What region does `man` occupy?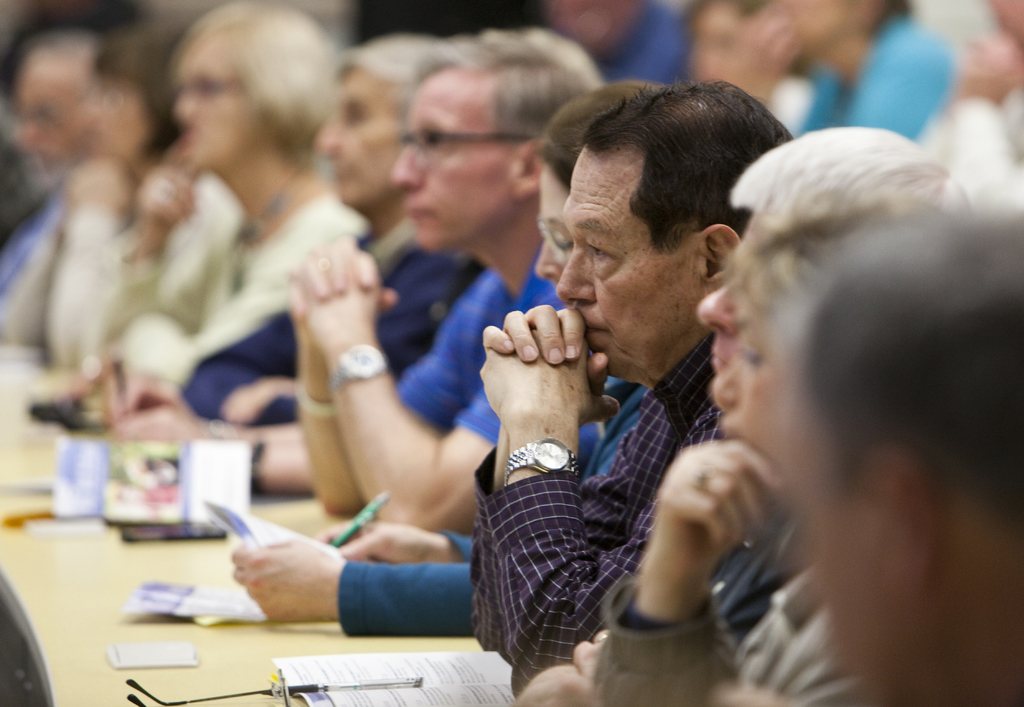
717,0,964,147.
